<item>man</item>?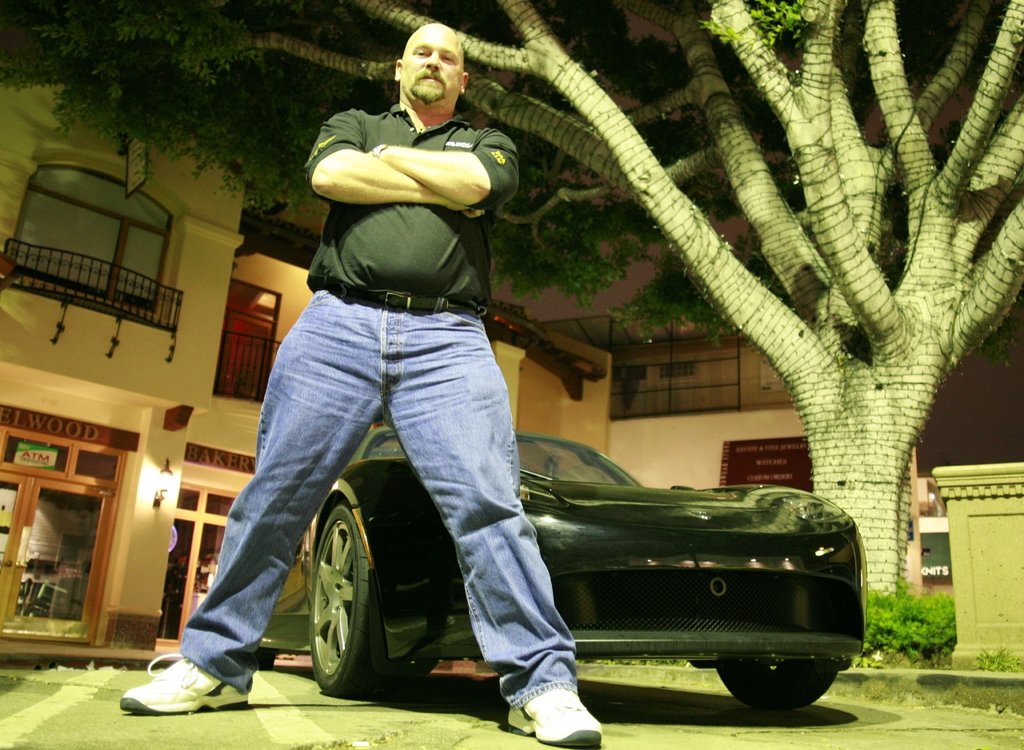
rect(116, 21, 604, 748)
